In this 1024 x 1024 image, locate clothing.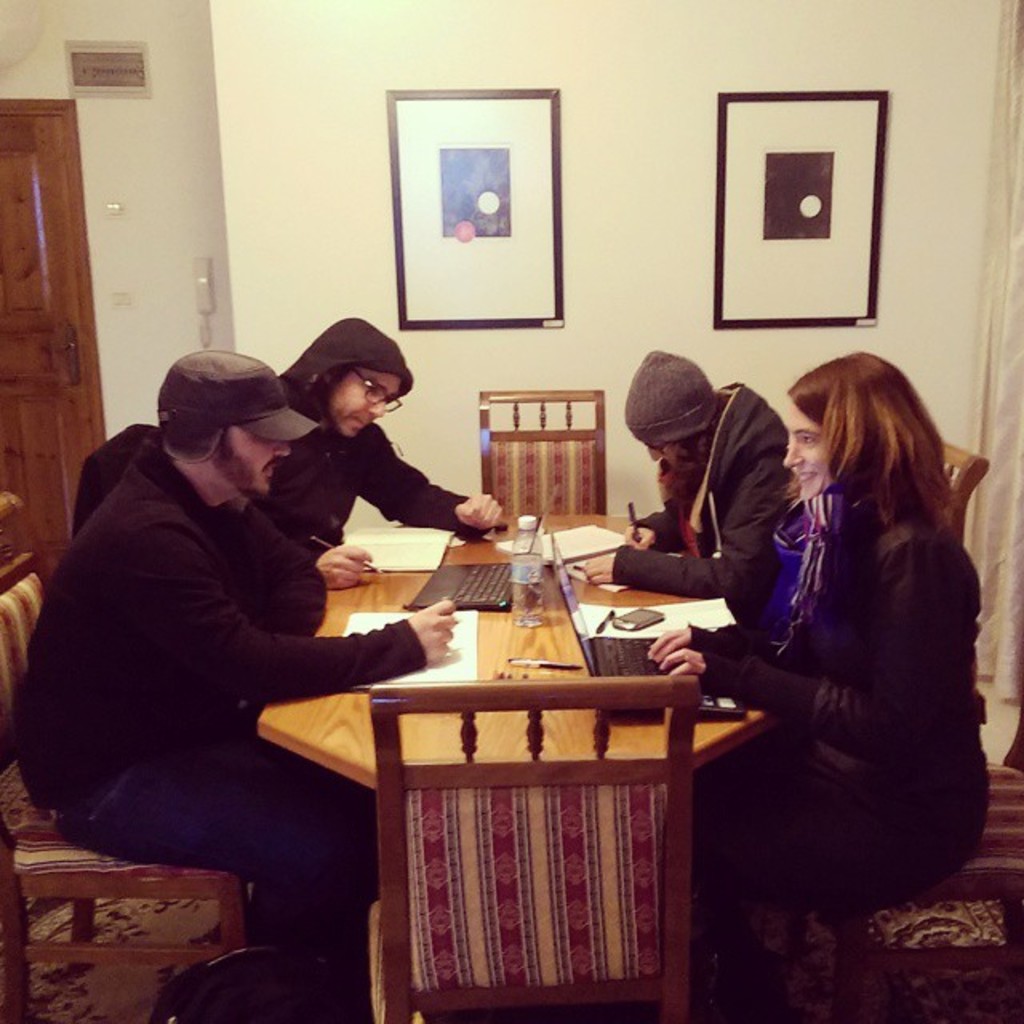
Bounding box: bbox=[246, 314, 491, 566].
